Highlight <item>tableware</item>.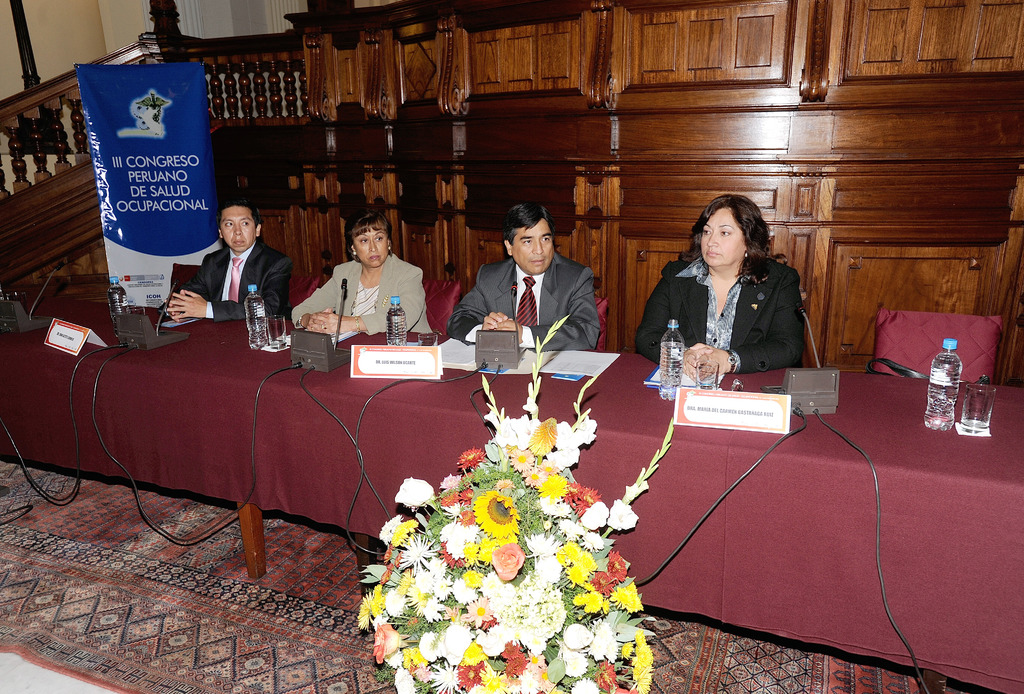
Highlighted region: 417:331:434:347.
